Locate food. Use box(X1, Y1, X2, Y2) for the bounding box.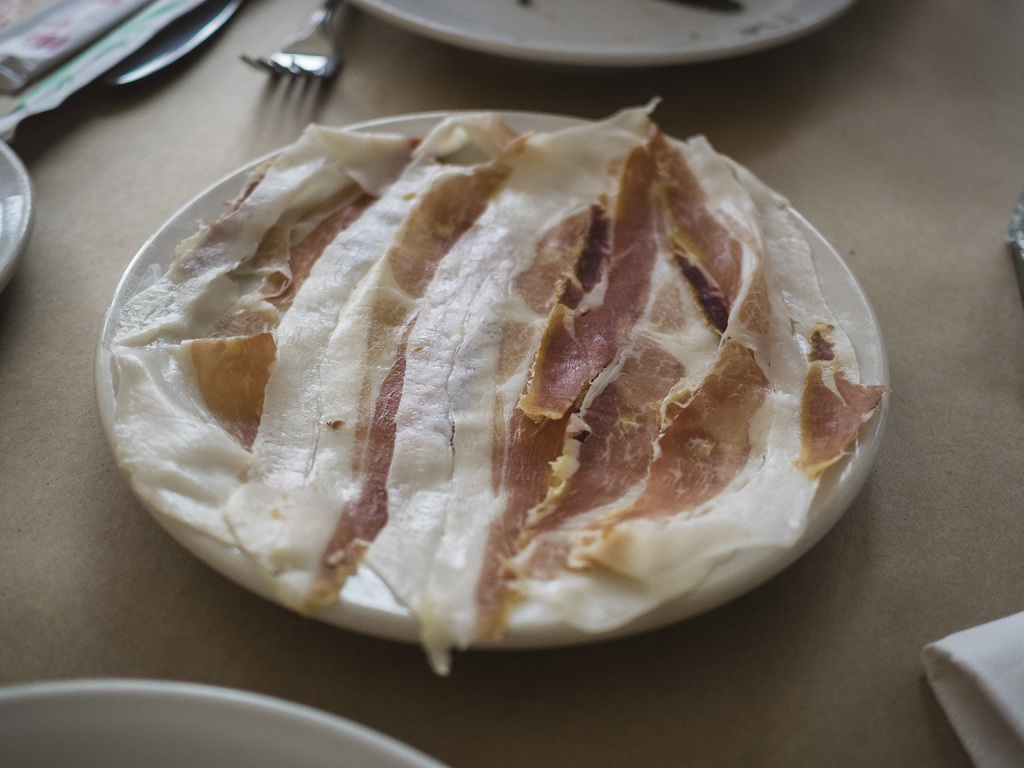
box(117, 102, 878, 655).
